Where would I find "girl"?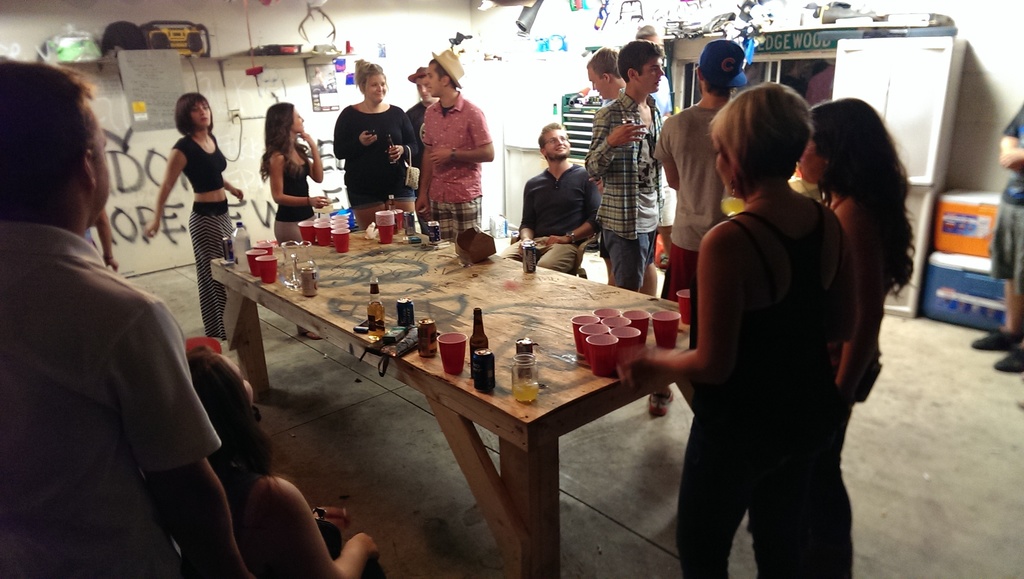
At (139,92,245,350).
